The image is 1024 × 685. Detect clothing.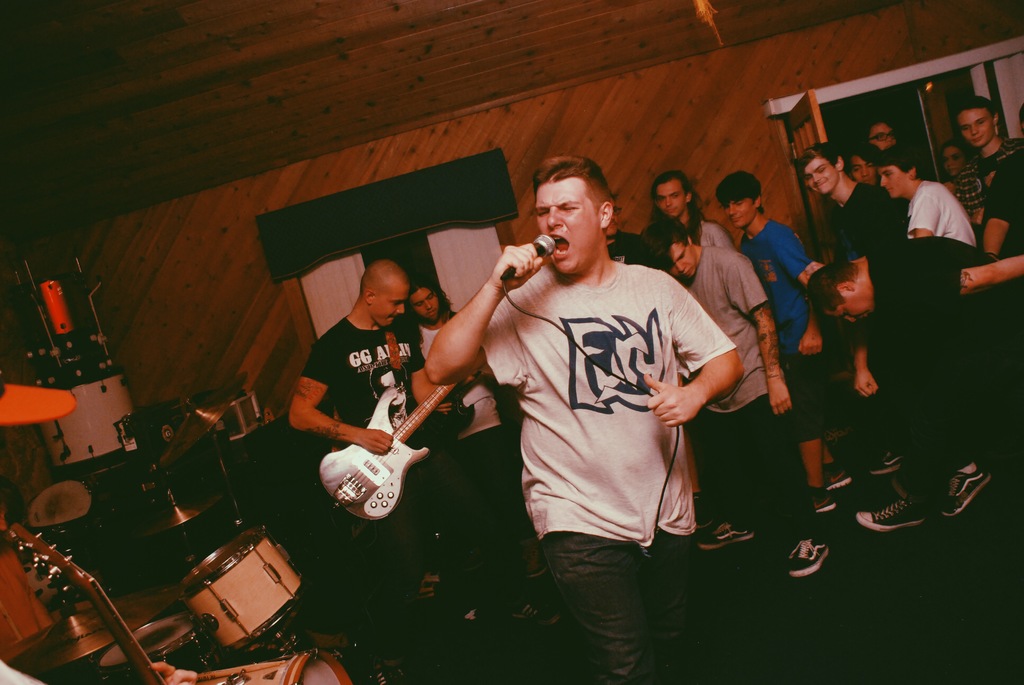
Detection: {"x1": 867, "y1": 230, "x2": 1023, "y2": 516}.
